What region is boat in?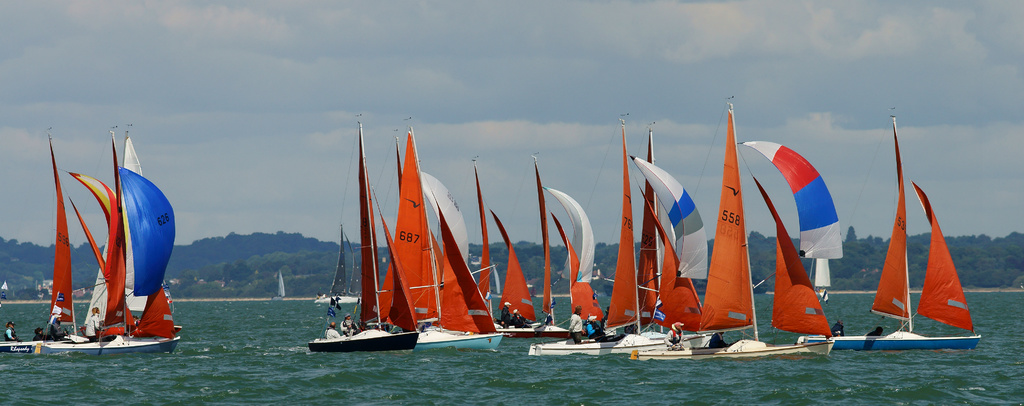
x1=611 y1=113 x2=657 y2=372.
